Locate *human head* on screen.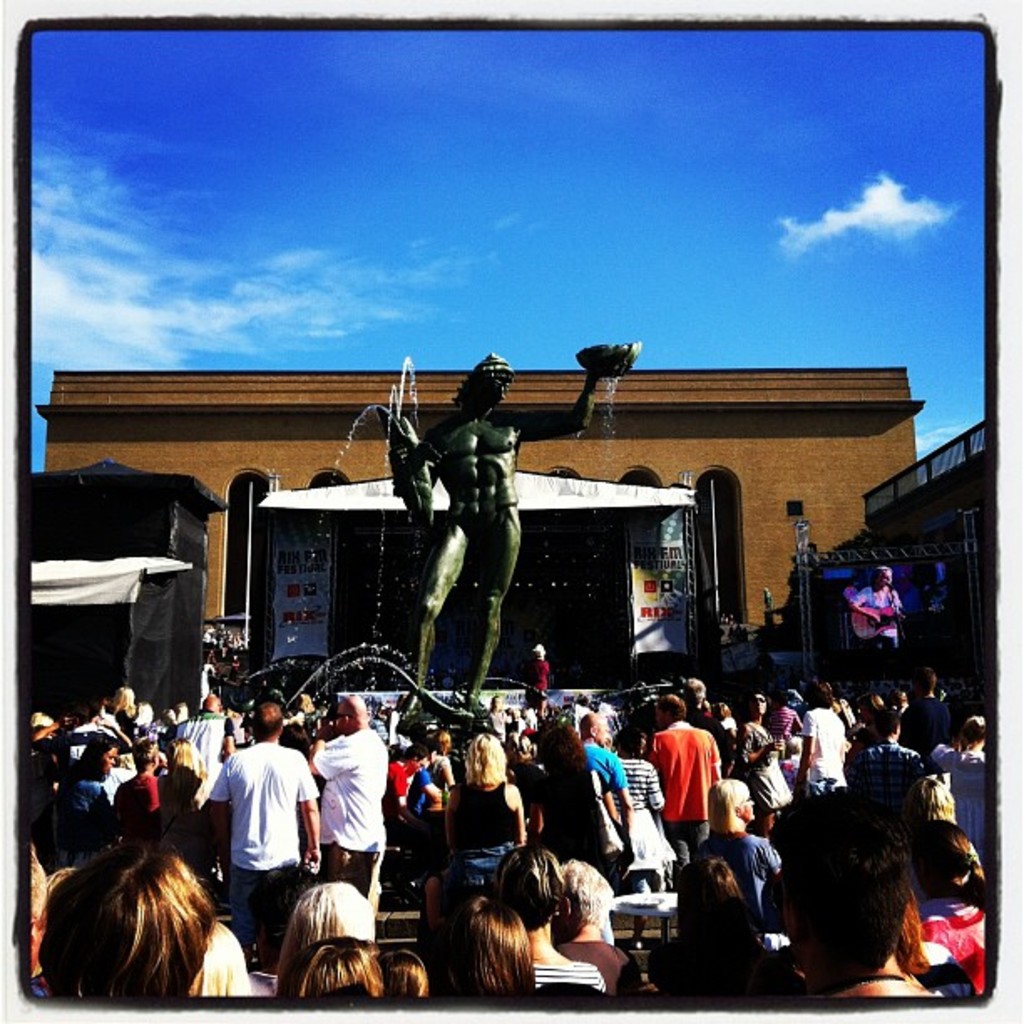
On screen at (left=249, top=703, right=286, bottom=741).
